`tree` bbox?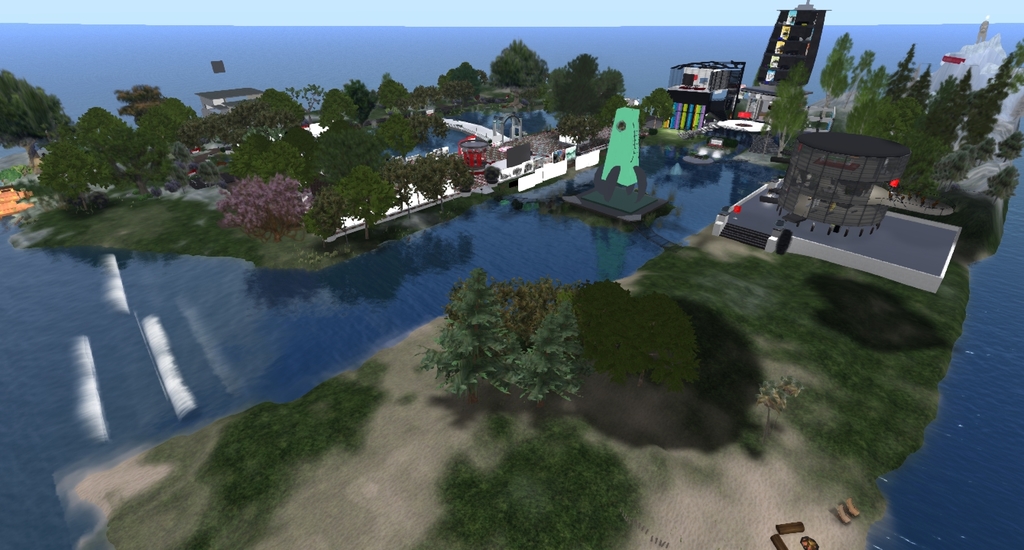
{"left": 815, "top": 33, "right": 856, "bottom": 102}
